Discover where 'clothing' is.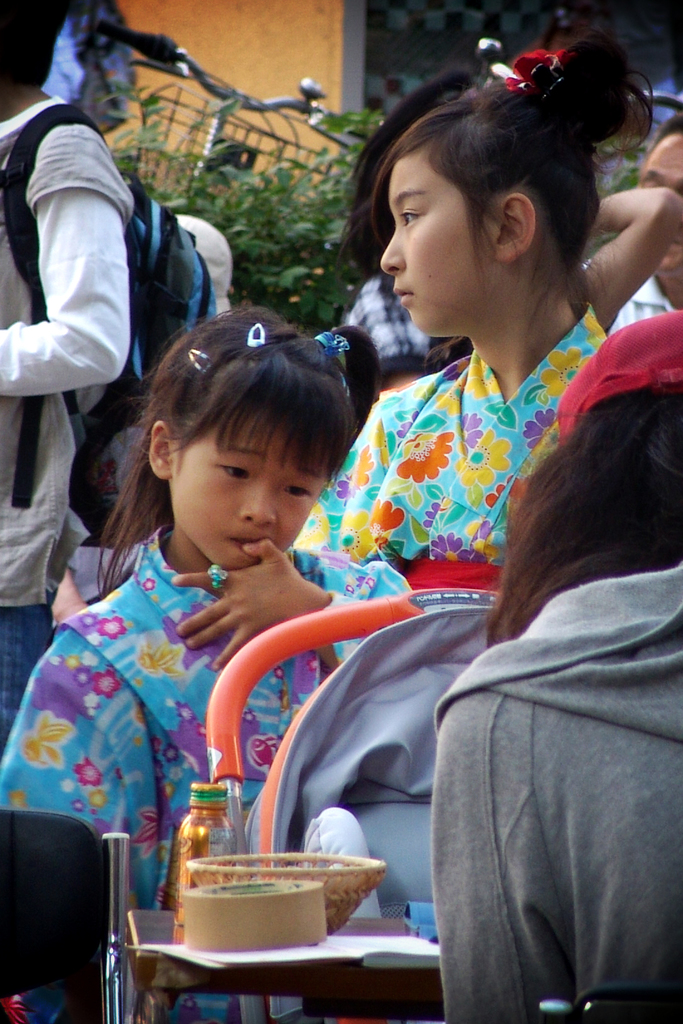
Discovered at bbox=(38, 0, 130, 111).
